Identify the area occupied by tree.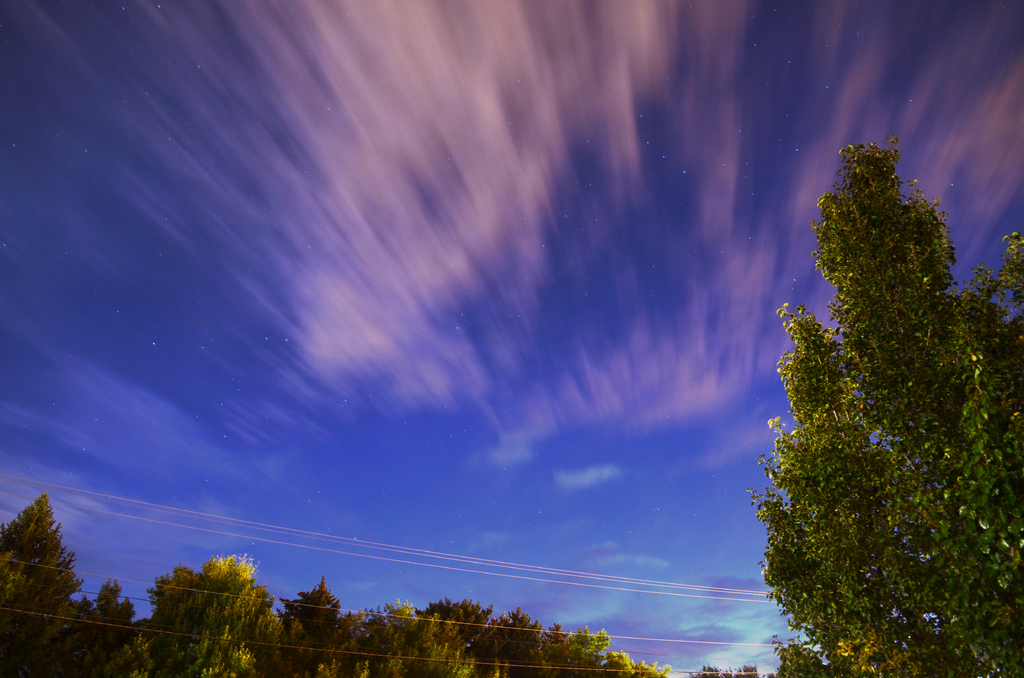
Area: {"left": 278, "top": 582, "right": 380, "bottom": 677}.
